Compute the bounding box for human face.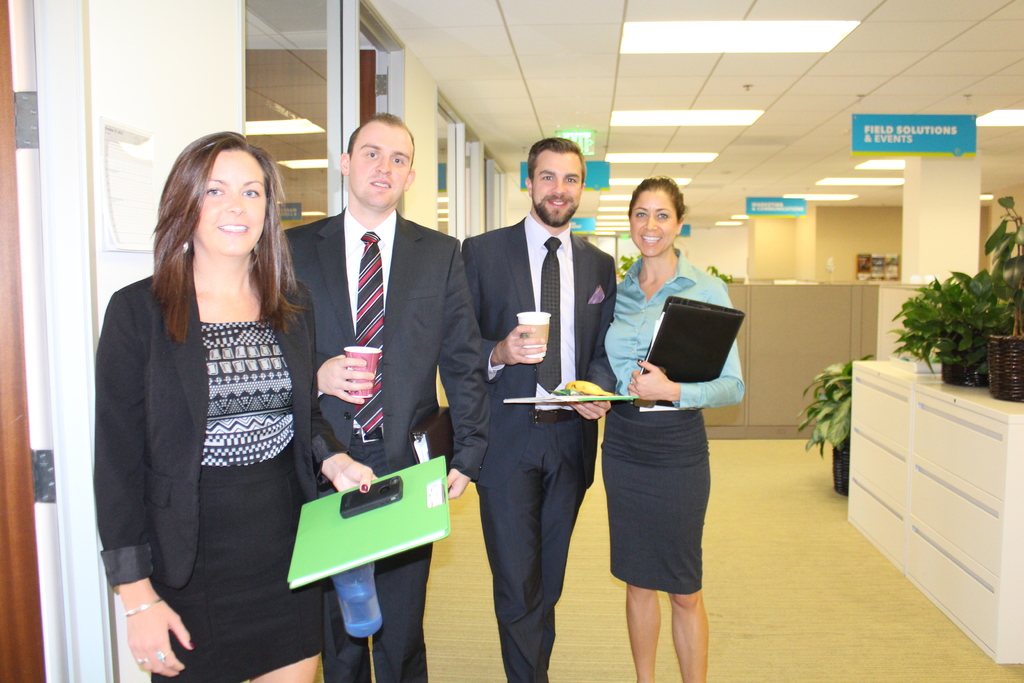
204,135,277,258.
